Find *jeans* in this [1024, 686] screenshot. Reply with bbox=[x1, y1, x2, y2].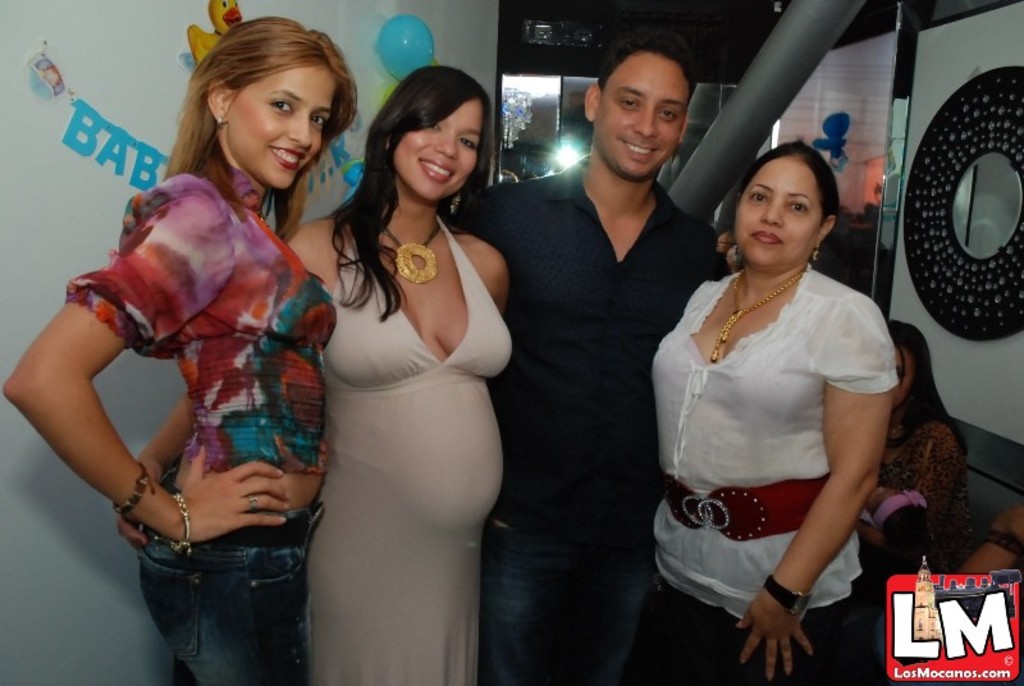
bbox=[125, 525, 315, 685].
